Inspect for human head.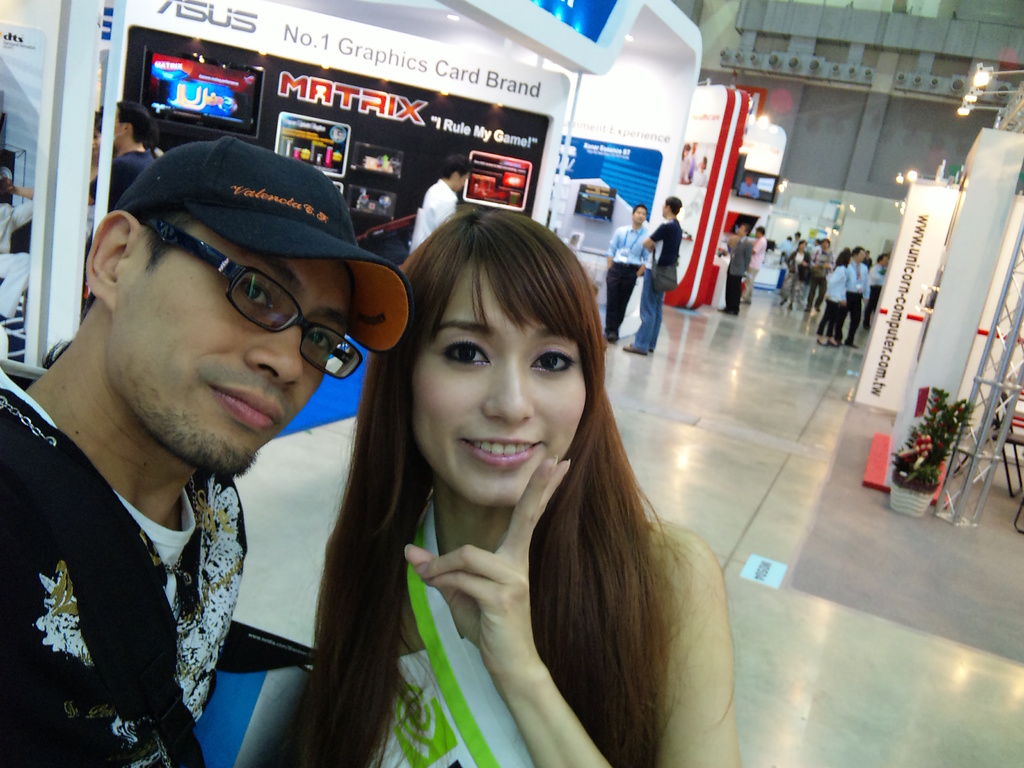
Inspection: rect(83, 139, 356, 477).
